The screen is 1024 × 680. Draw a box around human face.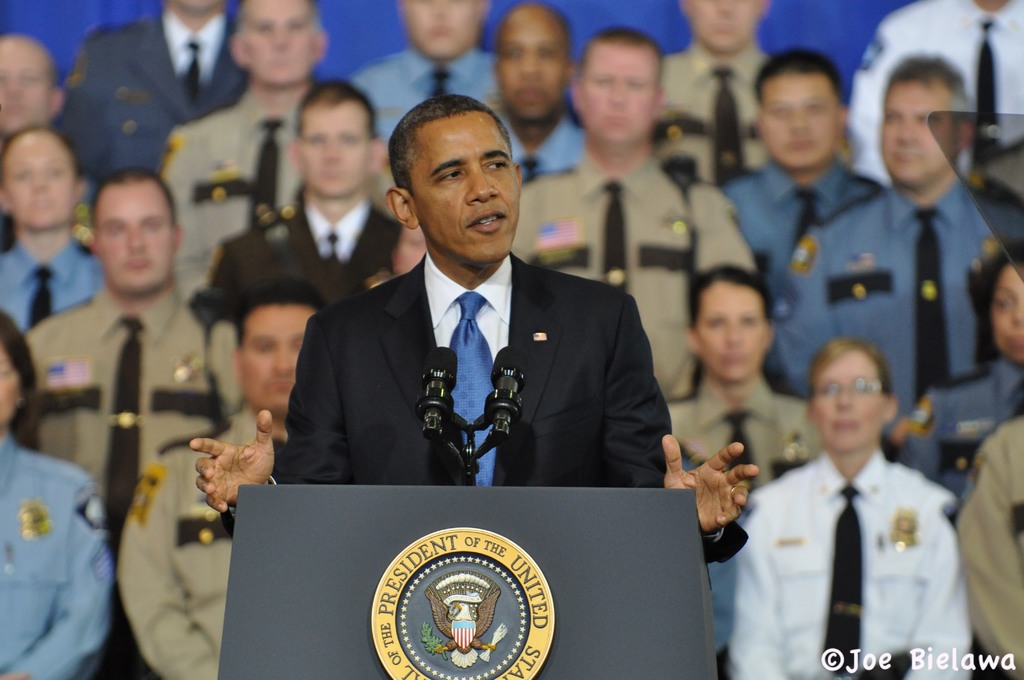
[left=241, top=305, right=315, bottom=413].
